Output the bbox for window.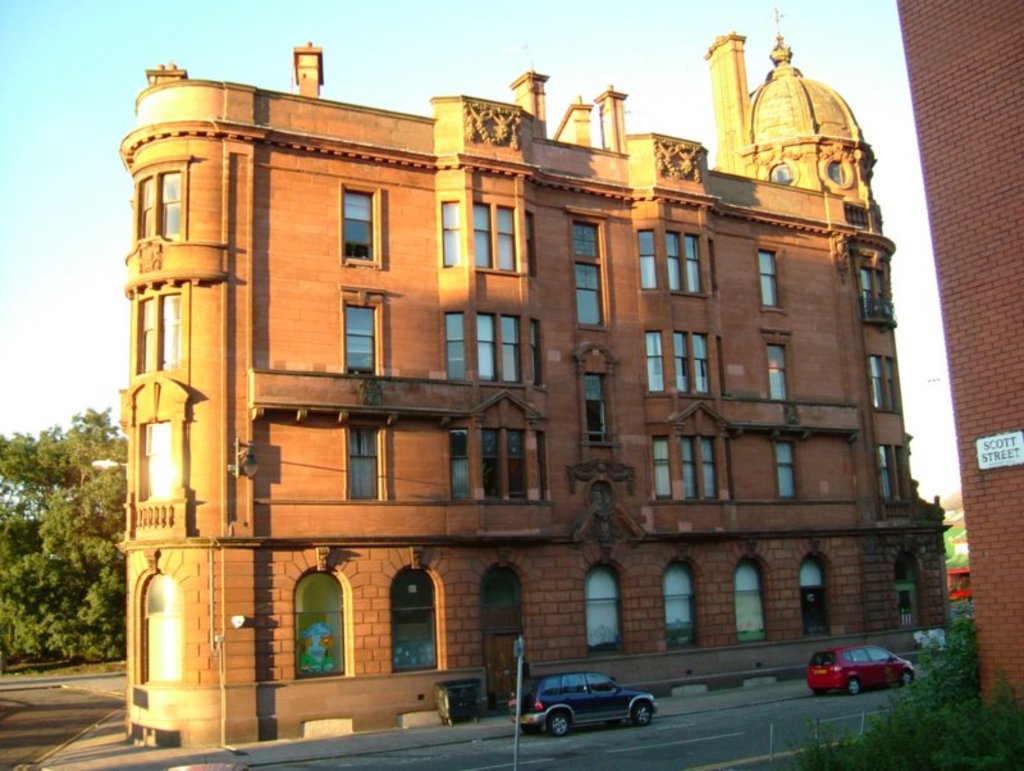
Rect(442, 311, 467, 380).
